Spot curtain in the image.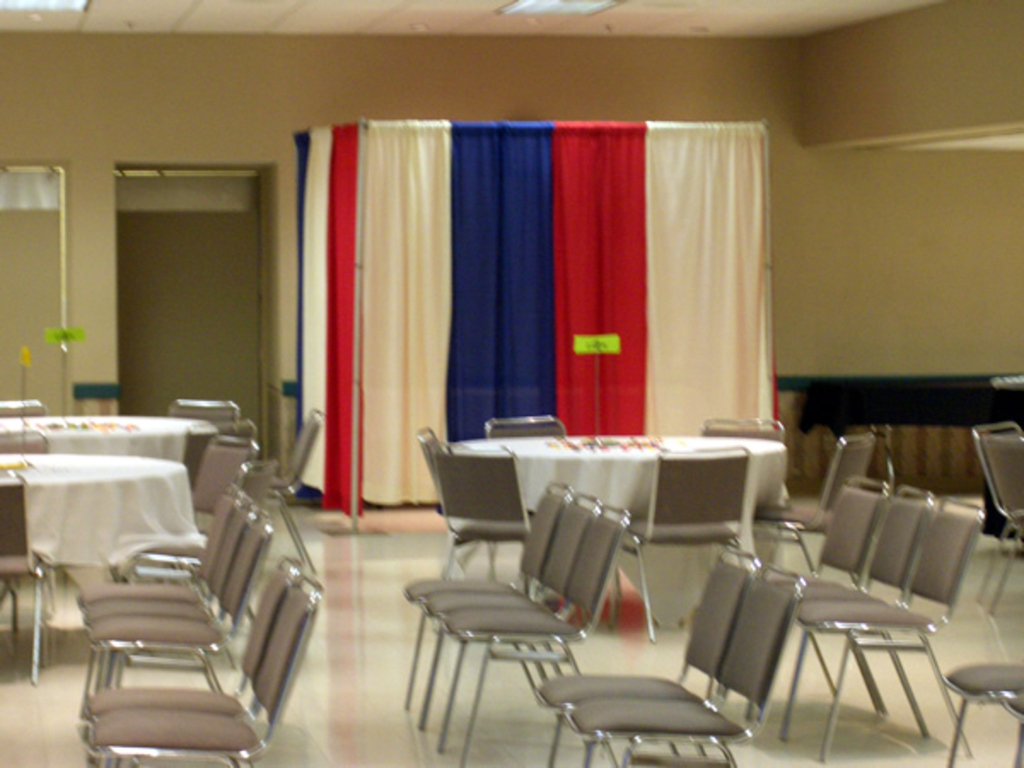
curtain found at (x1=304, y1=114, x2=773, y2=466).
